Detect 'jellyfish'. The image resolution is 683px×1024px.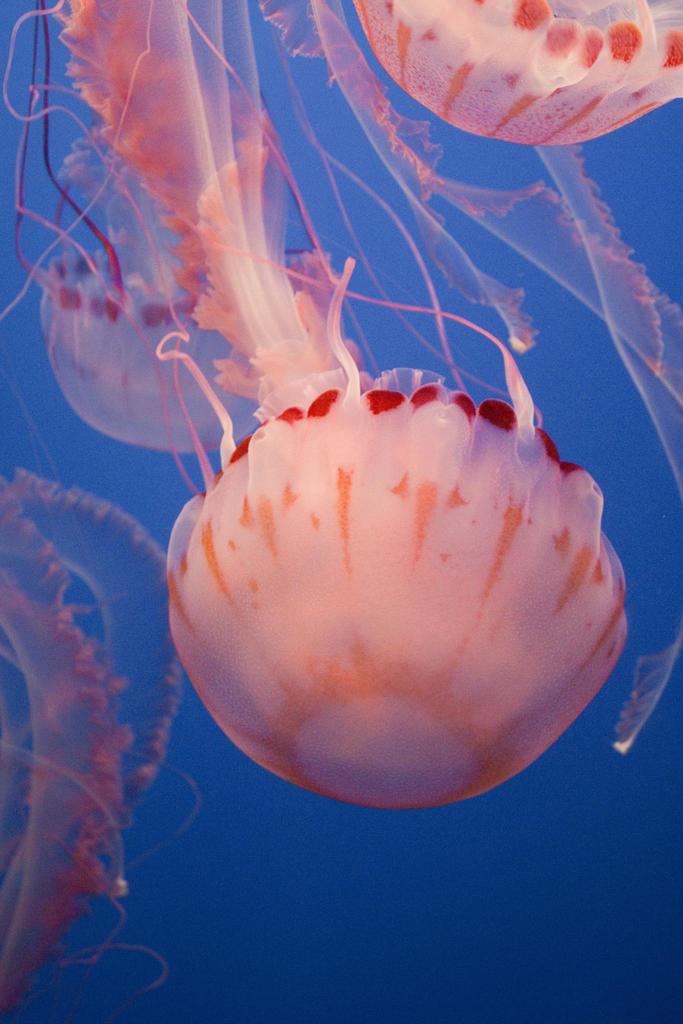
crop(0, 471, 183, 1023).
